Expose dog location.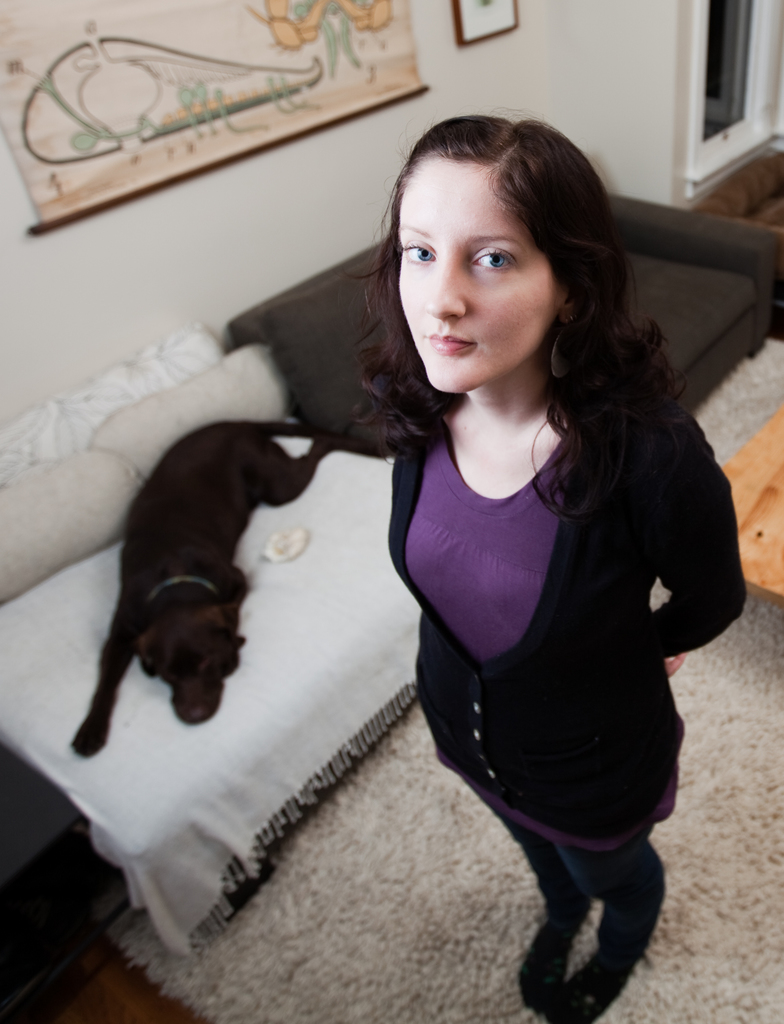
Exposed at {"left": 69, "top": 420, "right": 340, "bottom": 762}.
